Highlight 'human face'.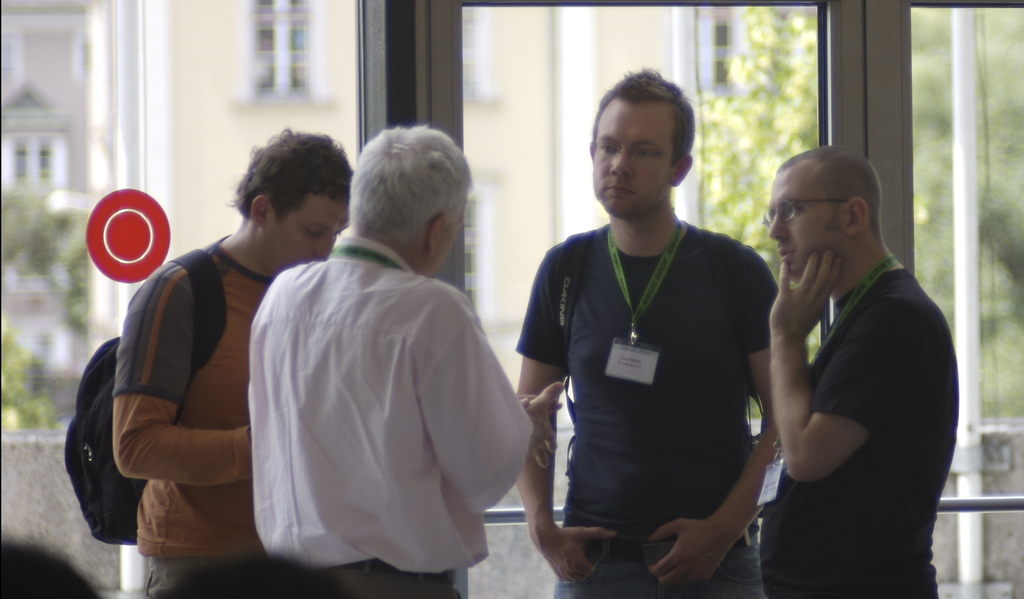
Highlighted region: region(416, 204, 463, 275).
